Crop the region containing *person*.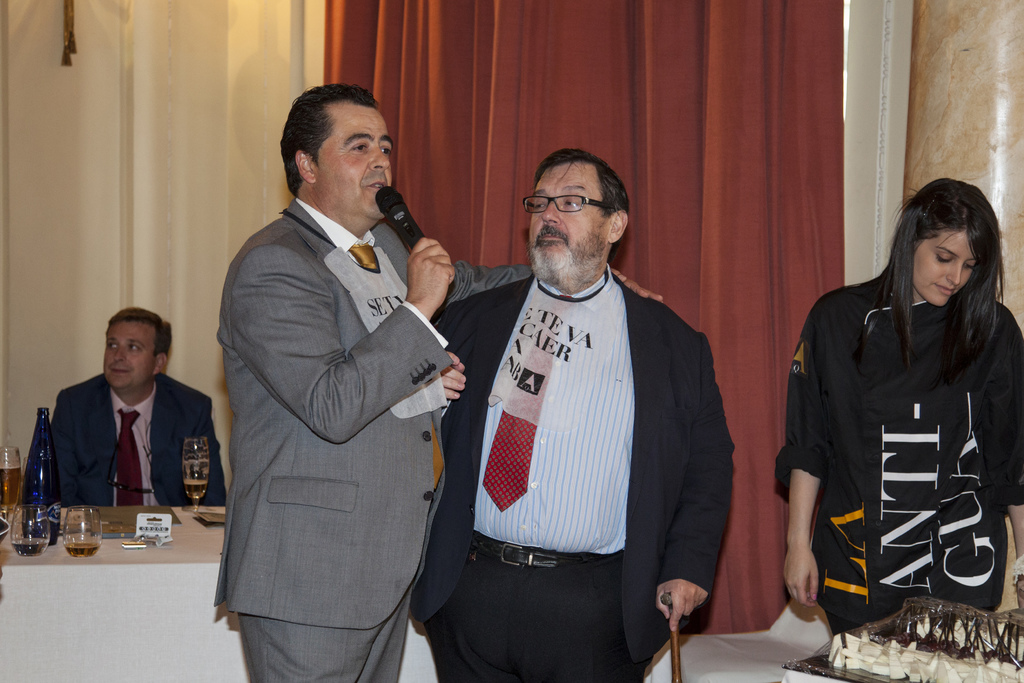
Crop region: locate(204, 76, 664, 682).
